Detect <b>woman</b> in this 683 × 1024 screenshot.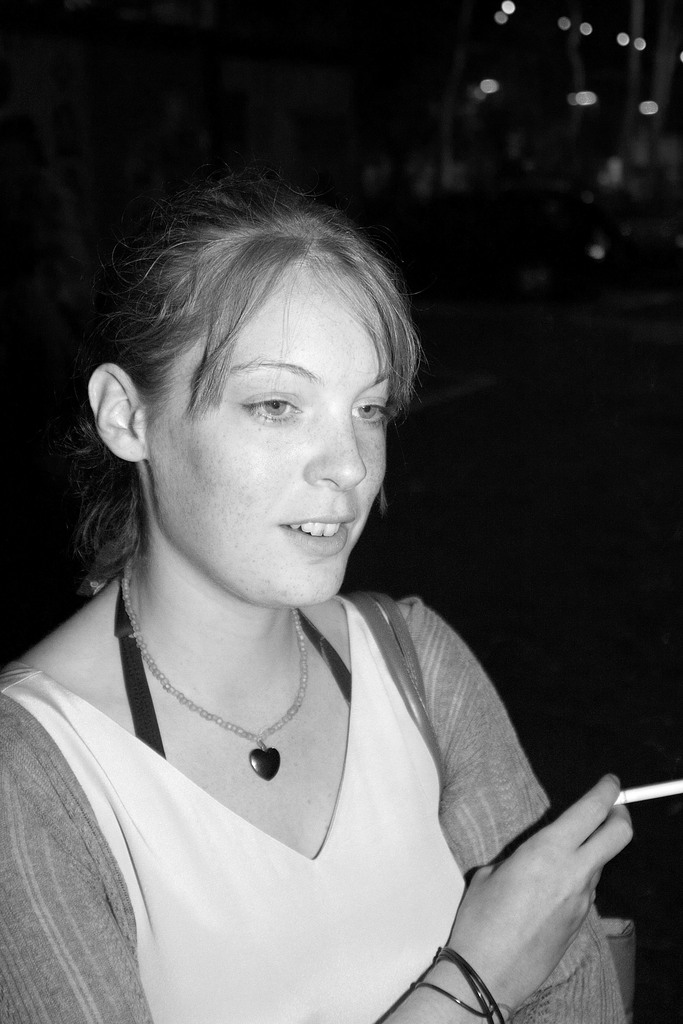
Detection: bbox(17, 164, 597, 1005).
